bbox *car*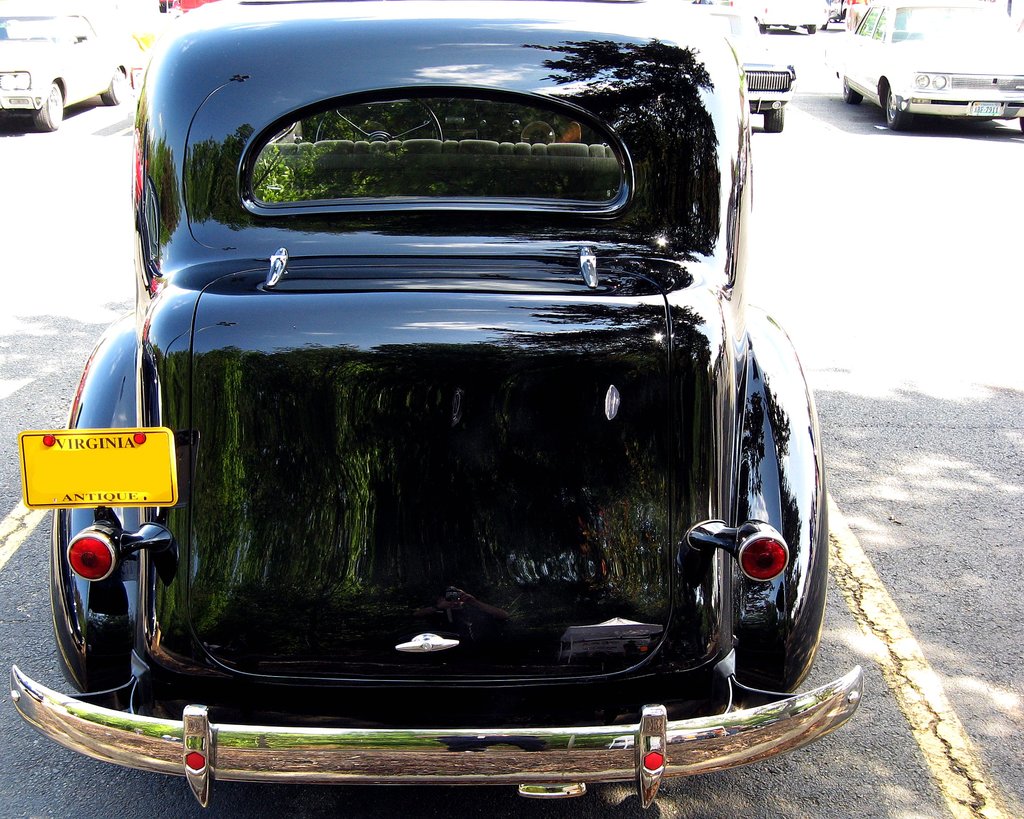
x1=705 y1=7 x2=800 y2=138
